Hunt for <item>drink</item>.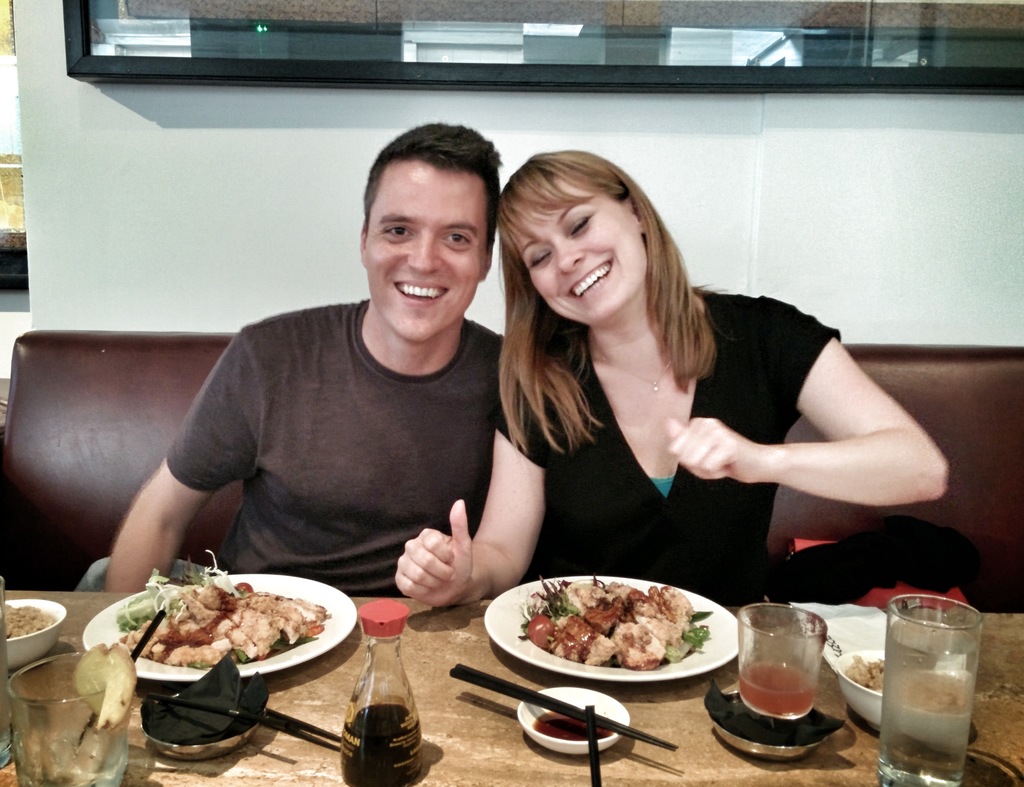
Hunted down at l=875, t=594, r=984, b=786.
